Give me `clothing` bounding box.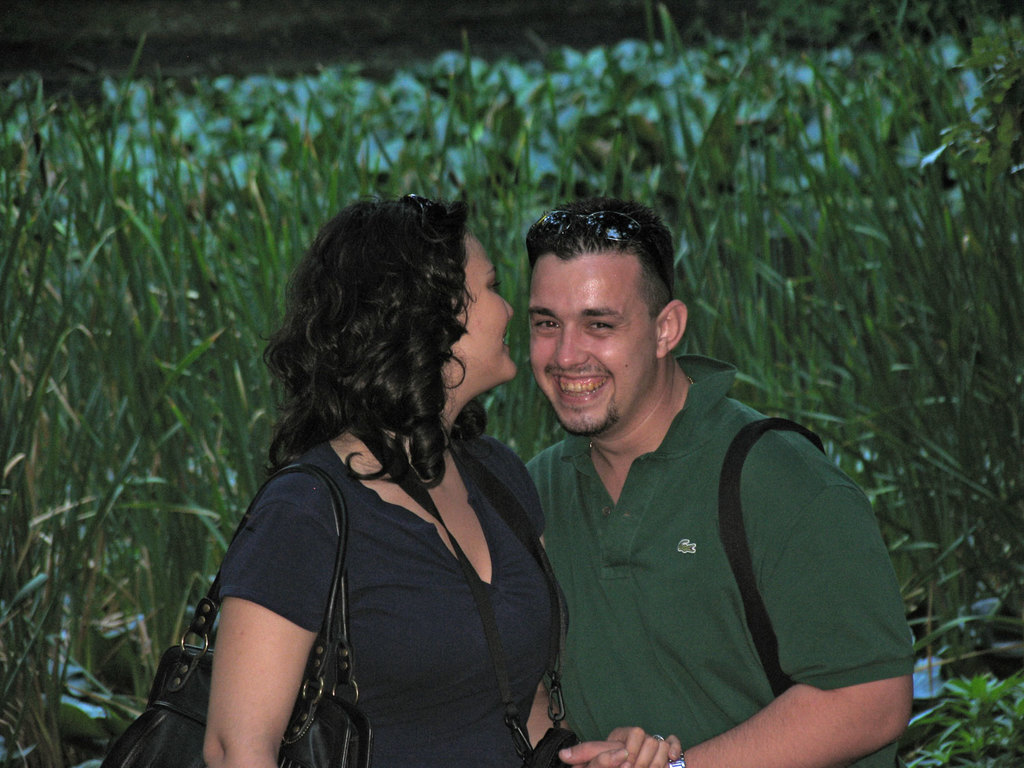
bbox(504, 322, 902, 758).
